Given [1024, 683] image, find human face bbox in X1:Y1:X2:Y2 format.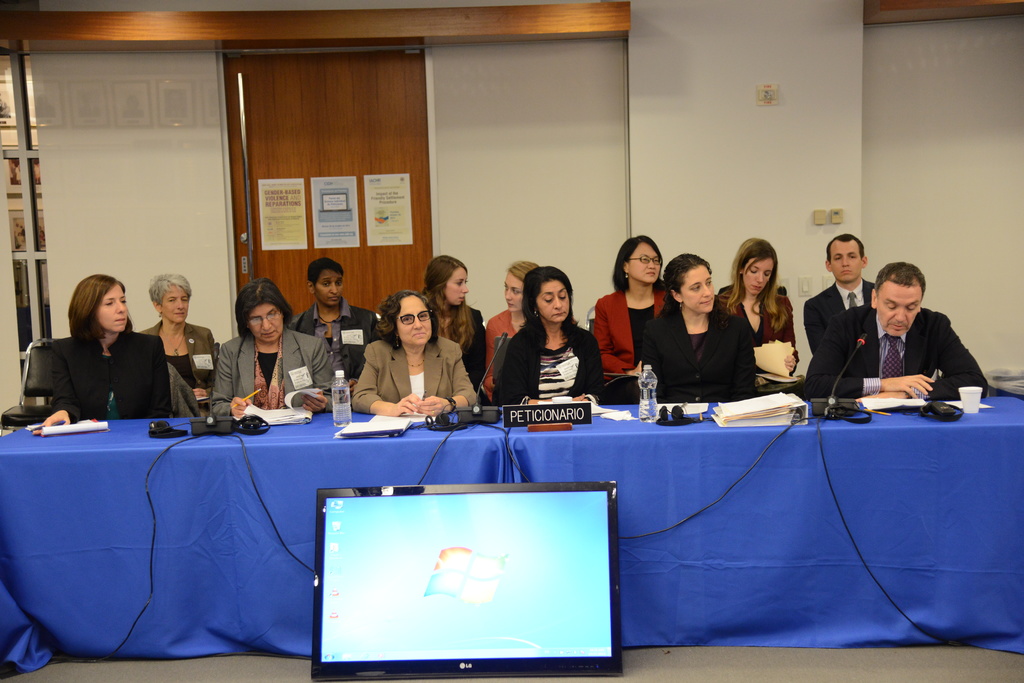
391:294:435:350.
